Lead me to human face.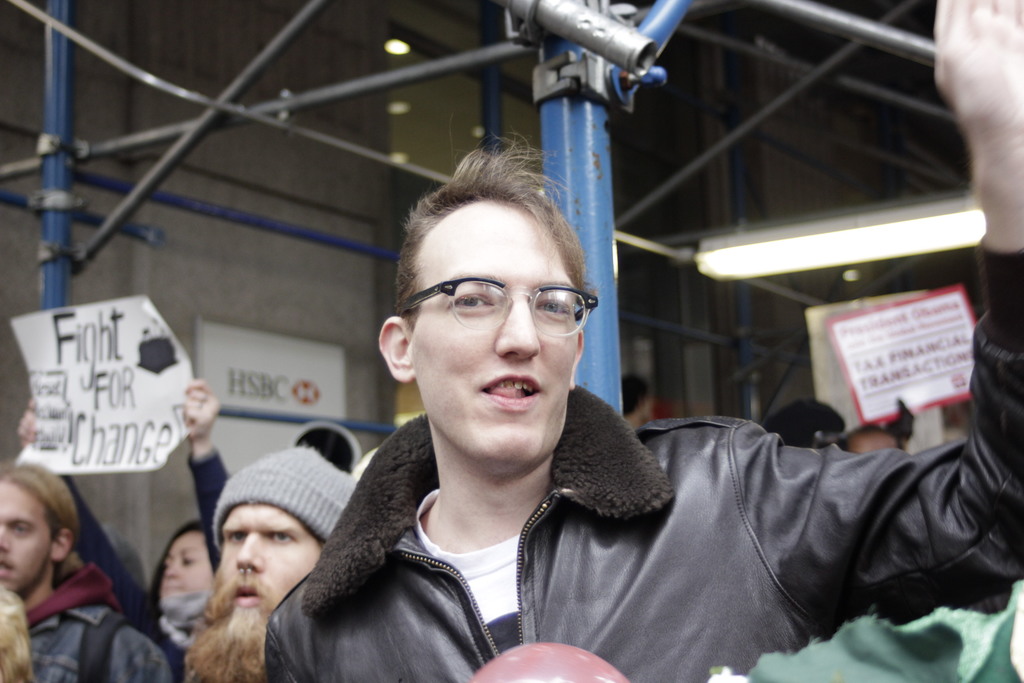
Lead to x1=0, y1=484, x2=51, y2=597.
